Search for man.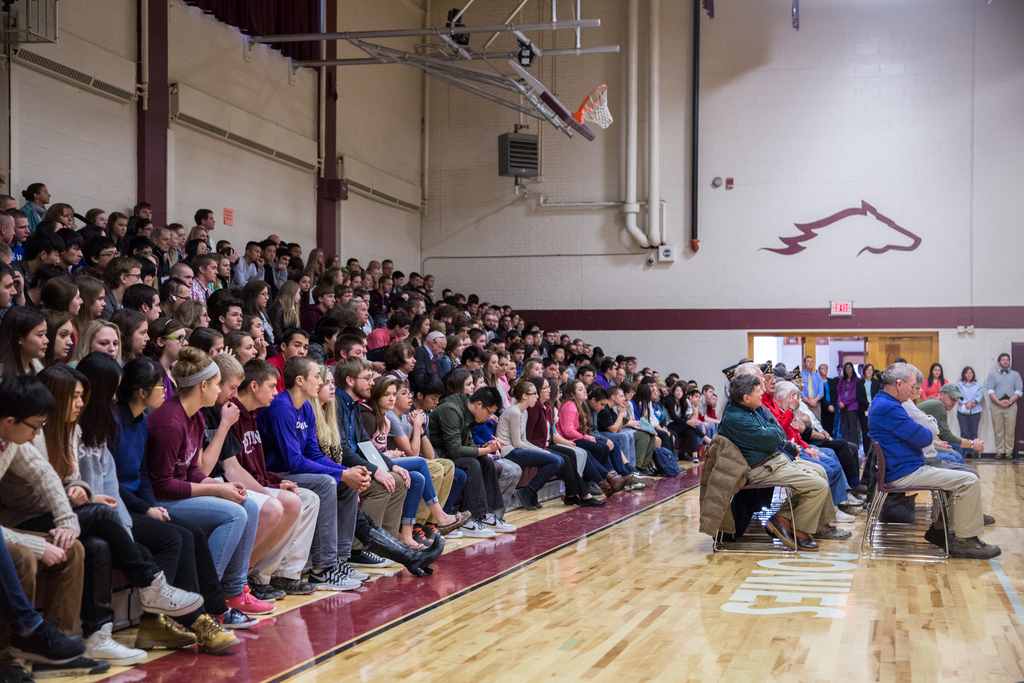
Found at (x1=403, y1=272, x2=417, y2=289).
